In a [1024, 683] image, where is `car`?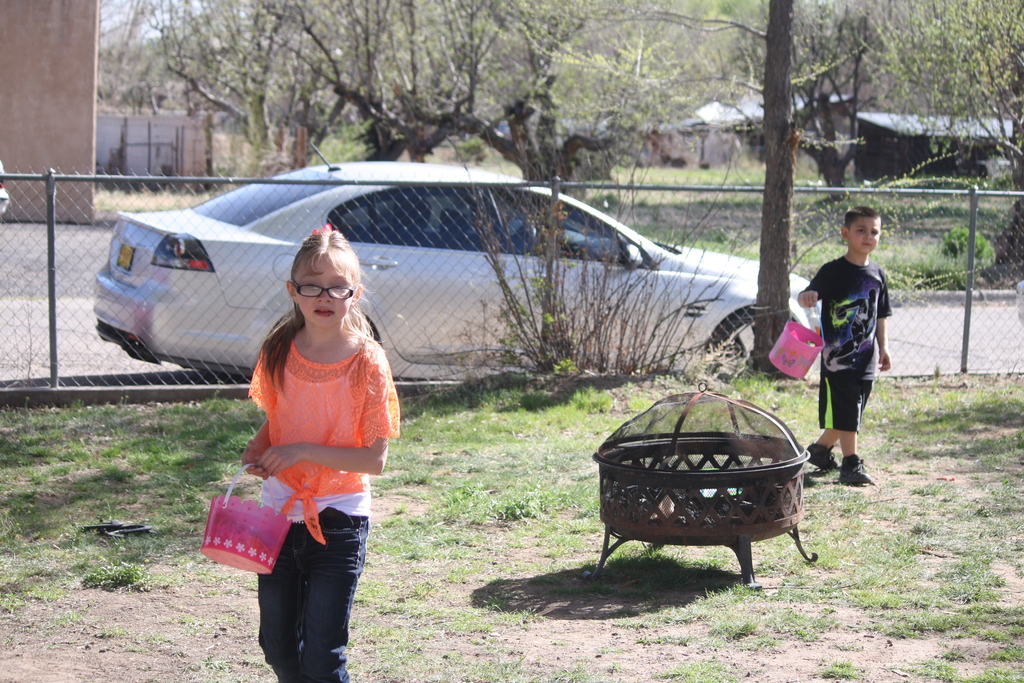
Rect(91, 151, 826, 386).
